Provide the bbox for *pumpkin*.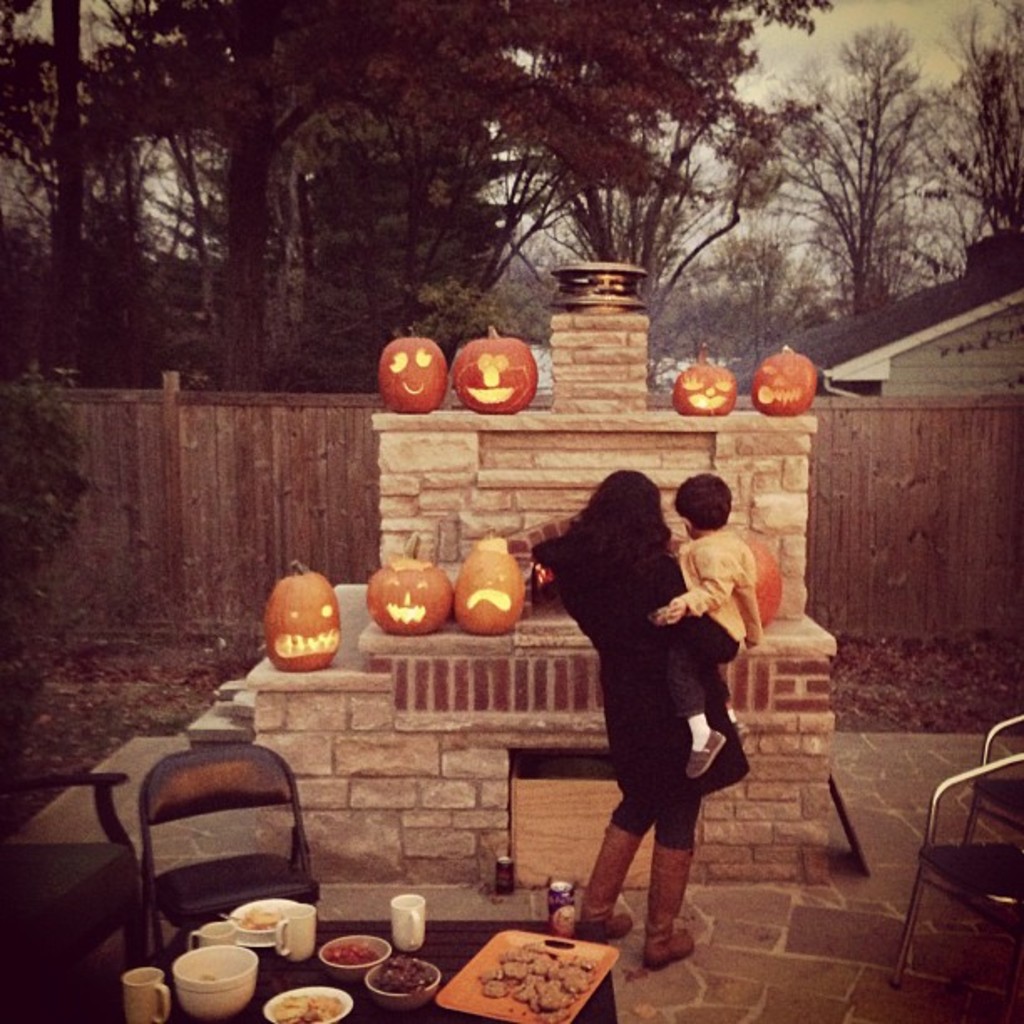
[669, 345, 740, 417].
